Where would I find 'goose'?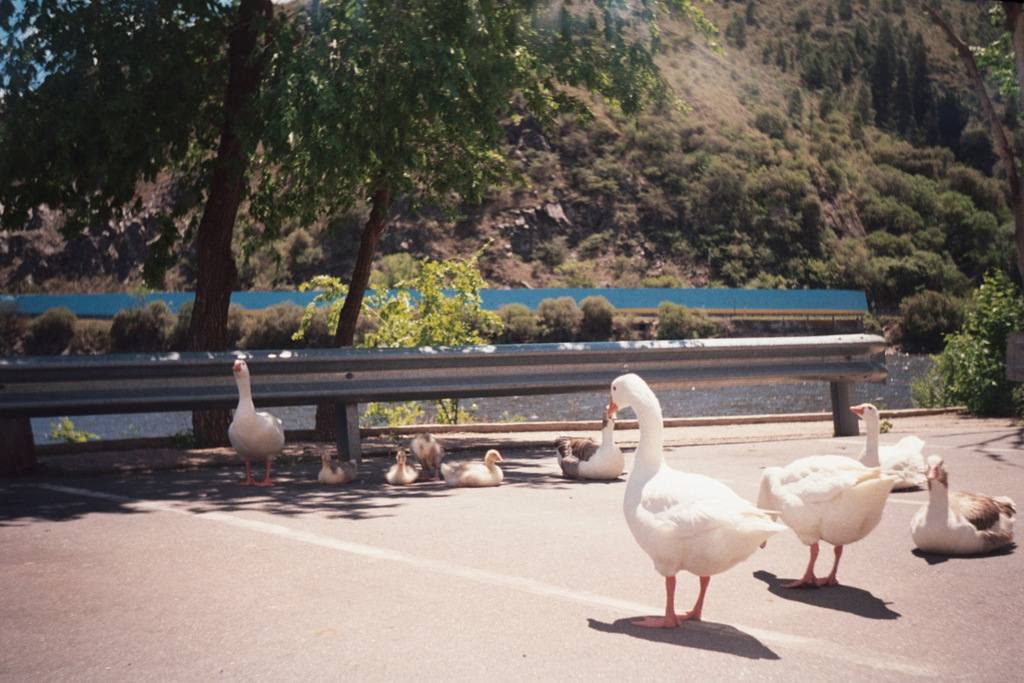
At box(385, 448, 419, 484).
